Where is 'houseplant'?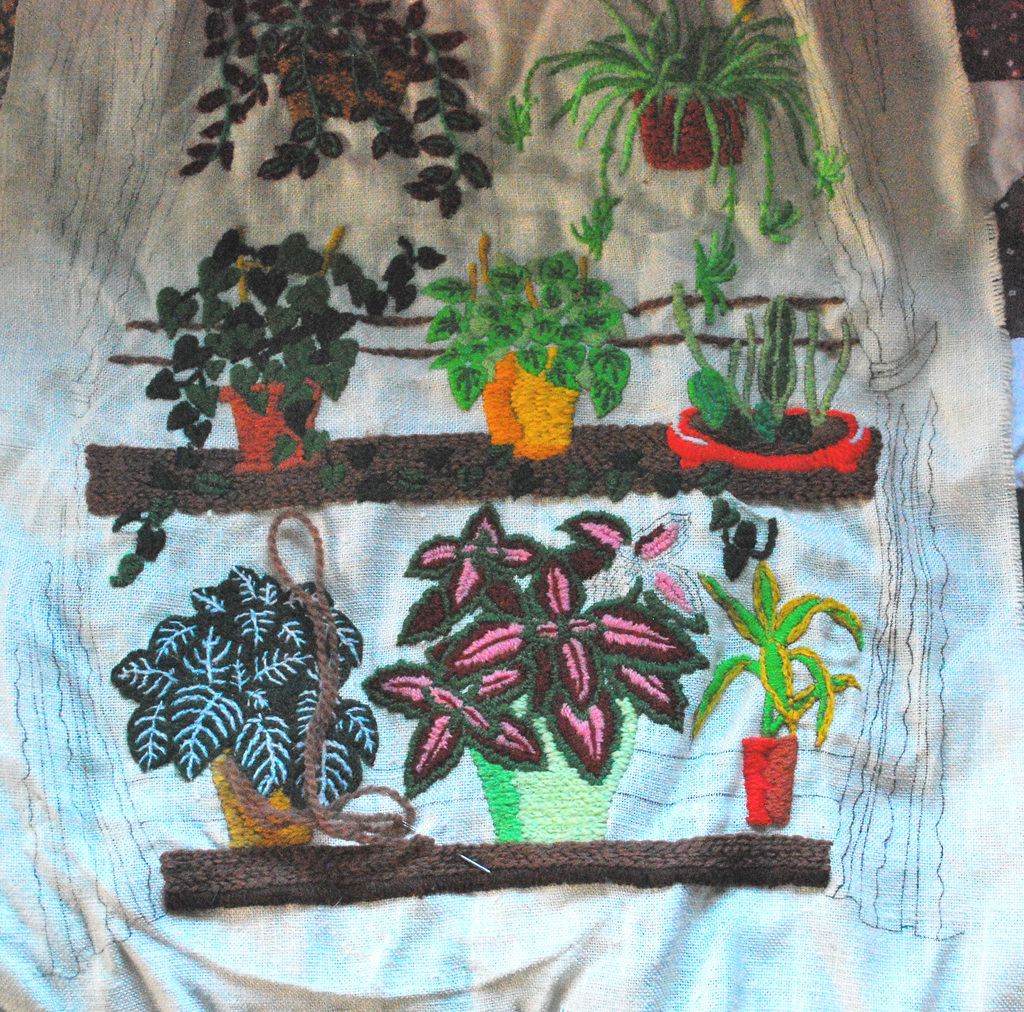
660, 144, 874, 478.
